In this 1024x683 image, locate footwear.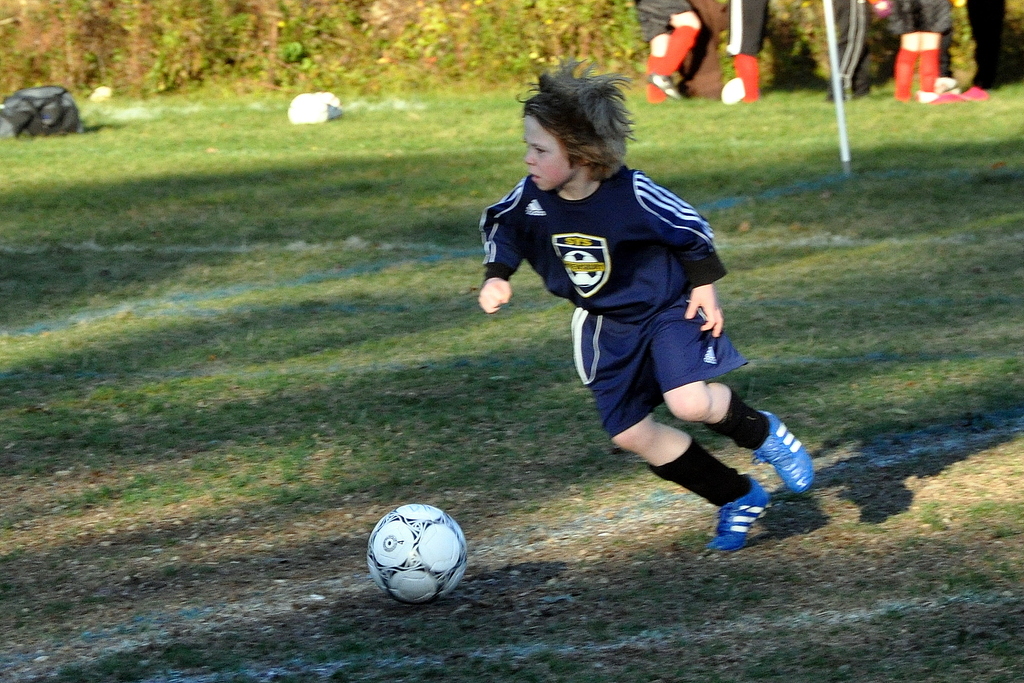
Bounding box: <region>753, 410, 817, 491</region>.
